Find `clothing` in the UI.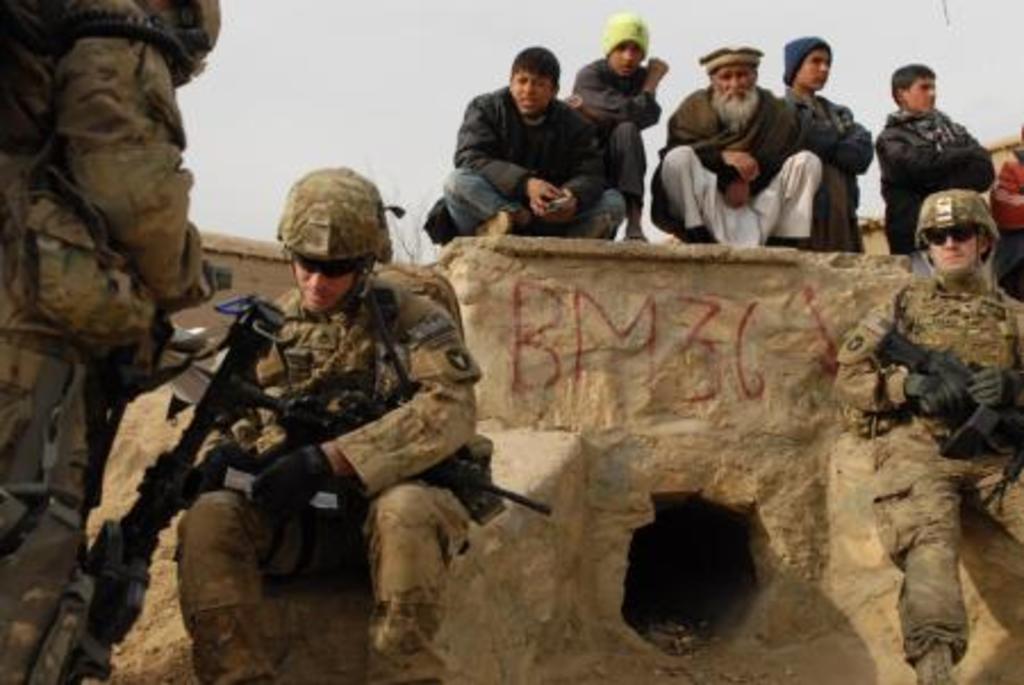
UI element at bbox(423, 86, 626, 246).
